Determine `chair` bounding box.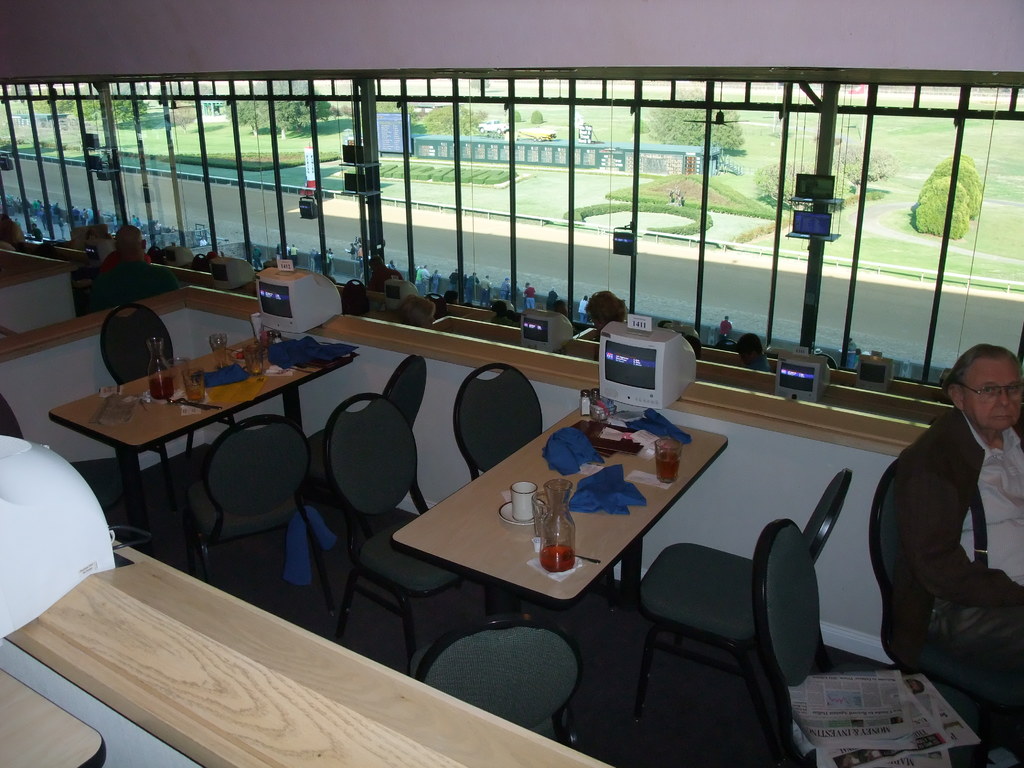
Determined: bbox(632, 493, 827, 754).
